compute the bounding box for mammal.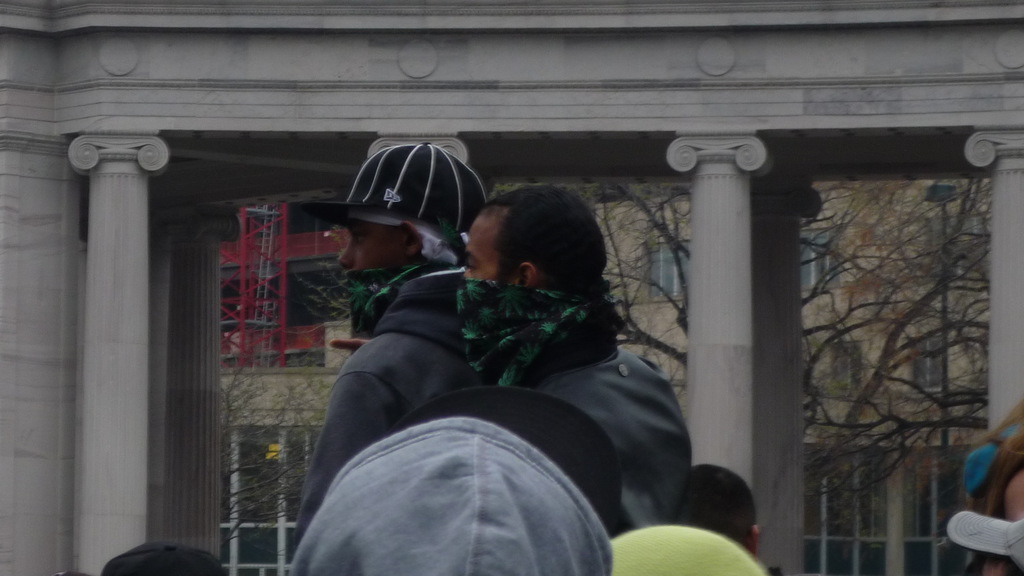
region(605, 524, 770, 575).
